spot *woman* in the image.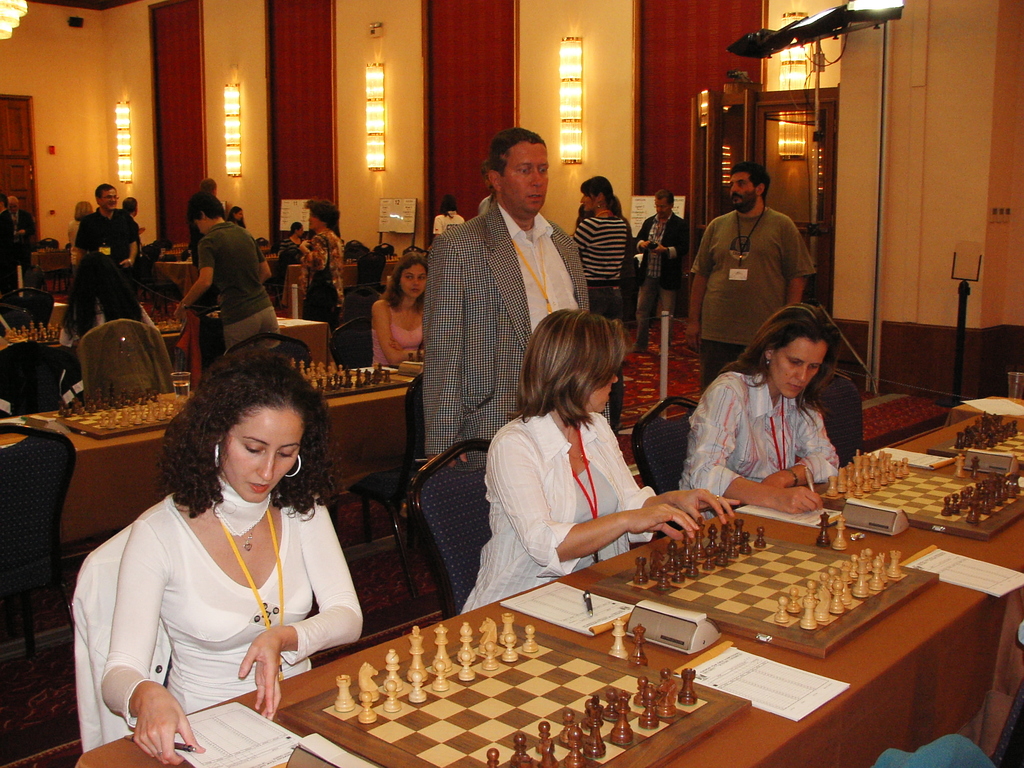
*woman* found at (612,197,643,315).
